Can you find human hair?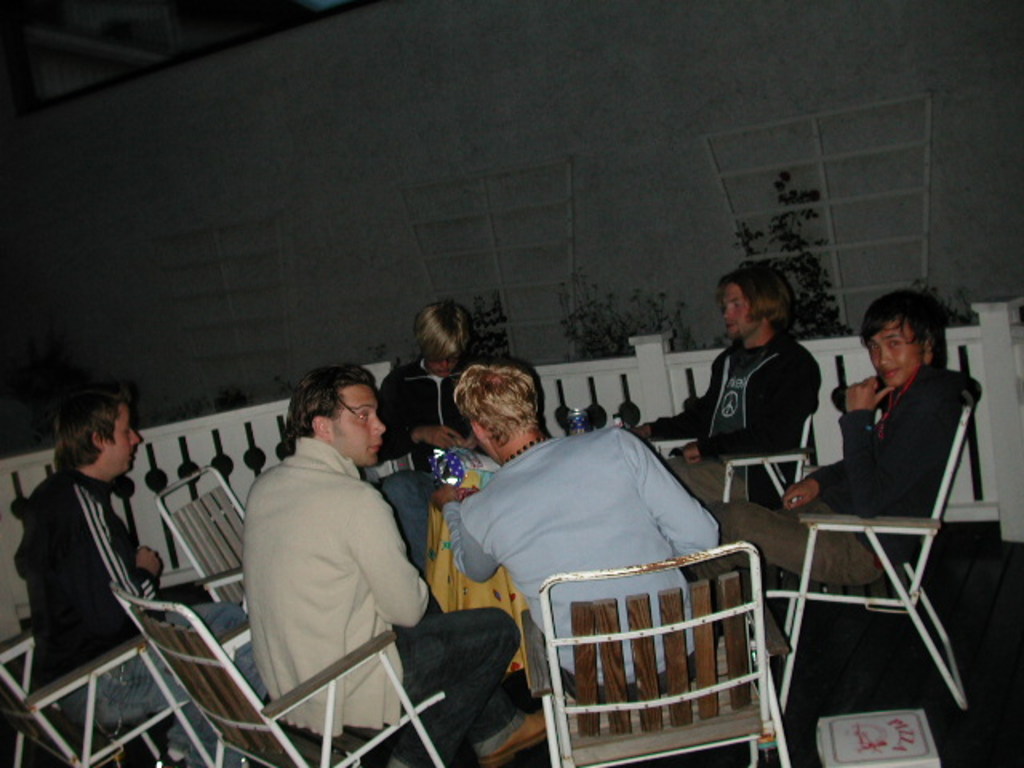
Yes, bounding box: detection(402, 294, 480, 368).
